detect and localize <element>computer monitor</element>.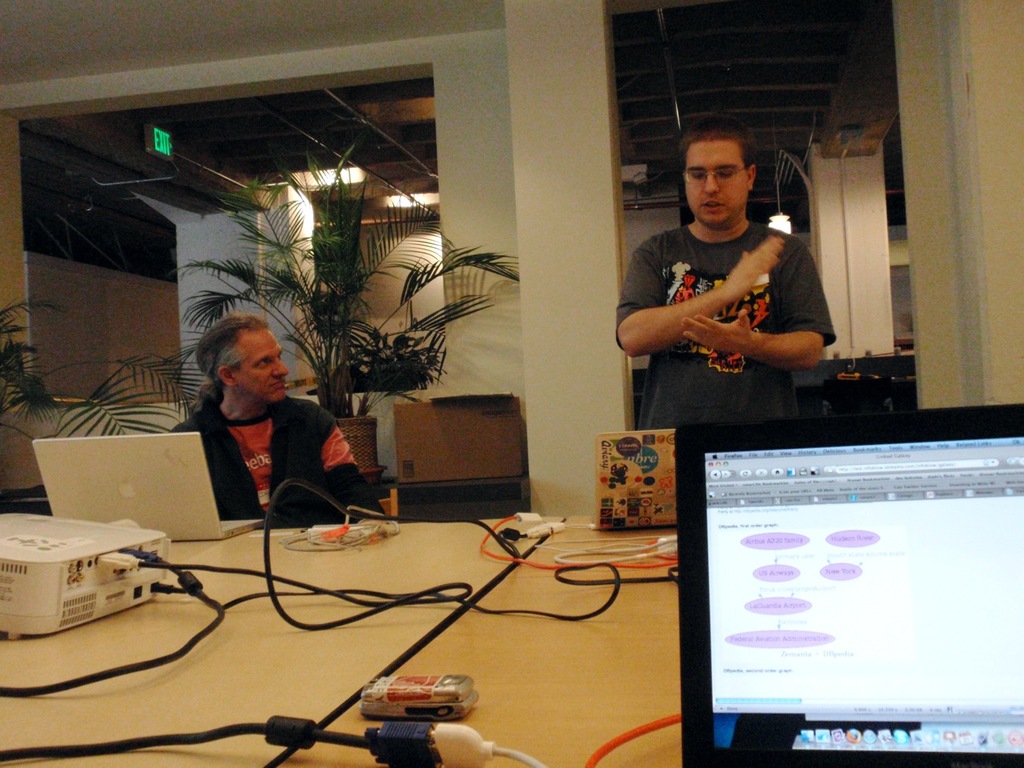
Localized at detection(683, 413, 1023, 755).
